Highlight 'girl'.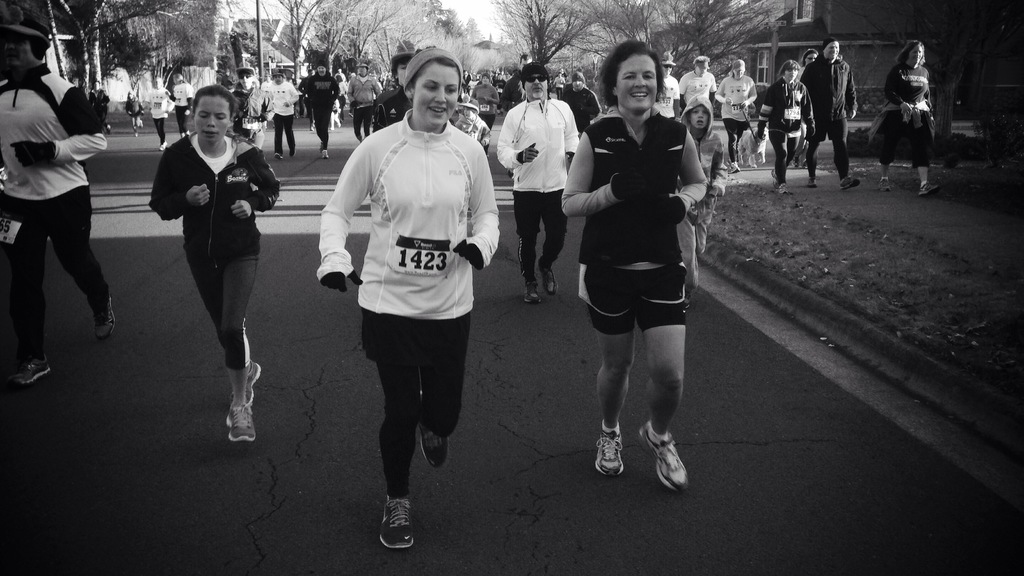
Highlighted region: {"x1": 143, "y1": 76, "x2": 170, "y2": 148}.
